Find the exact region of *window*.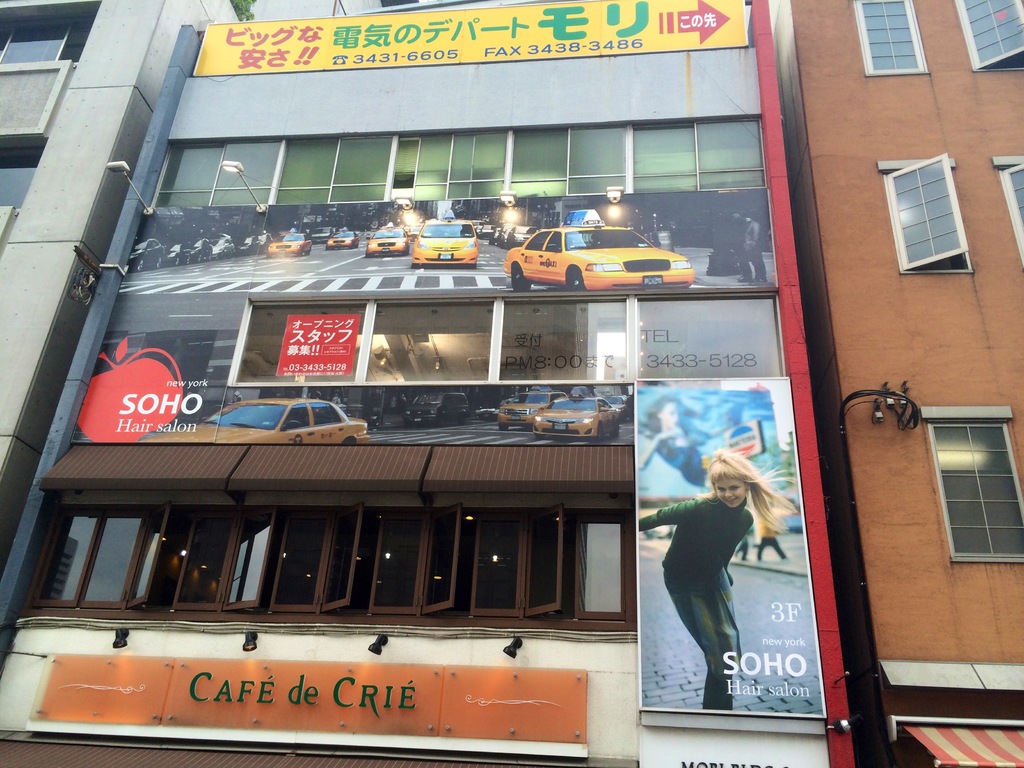
Exact region: [155, 121, 767, 209].
